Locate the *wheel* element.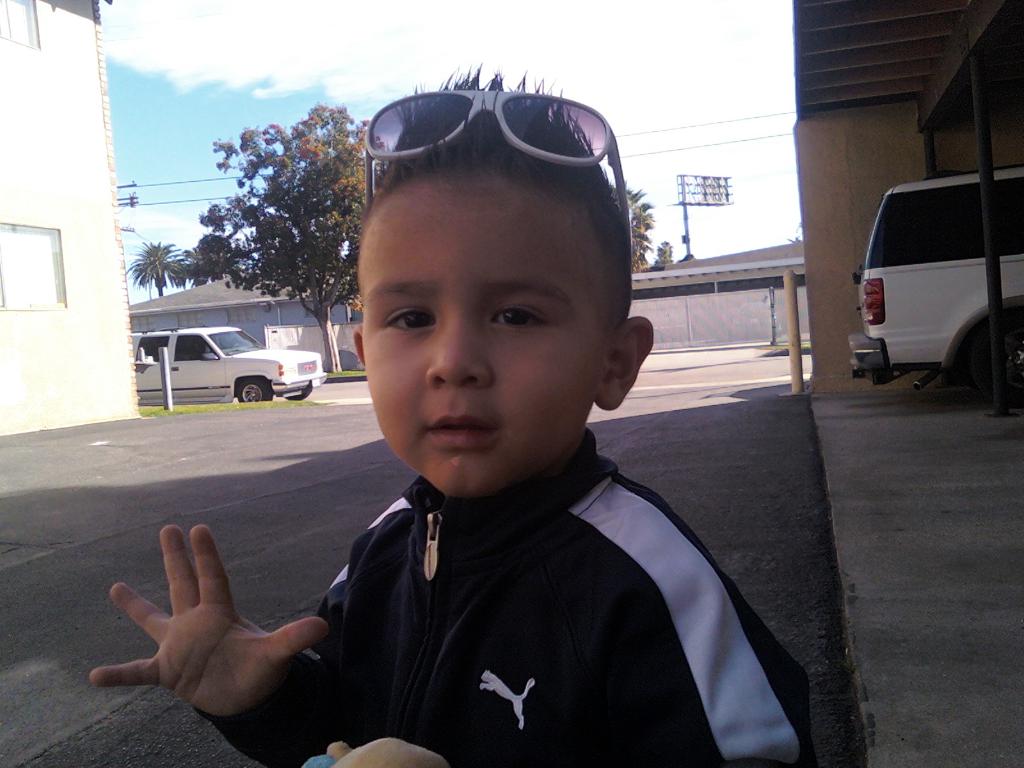
Element bbox: bbox=(980, 317, 1023, 405).
